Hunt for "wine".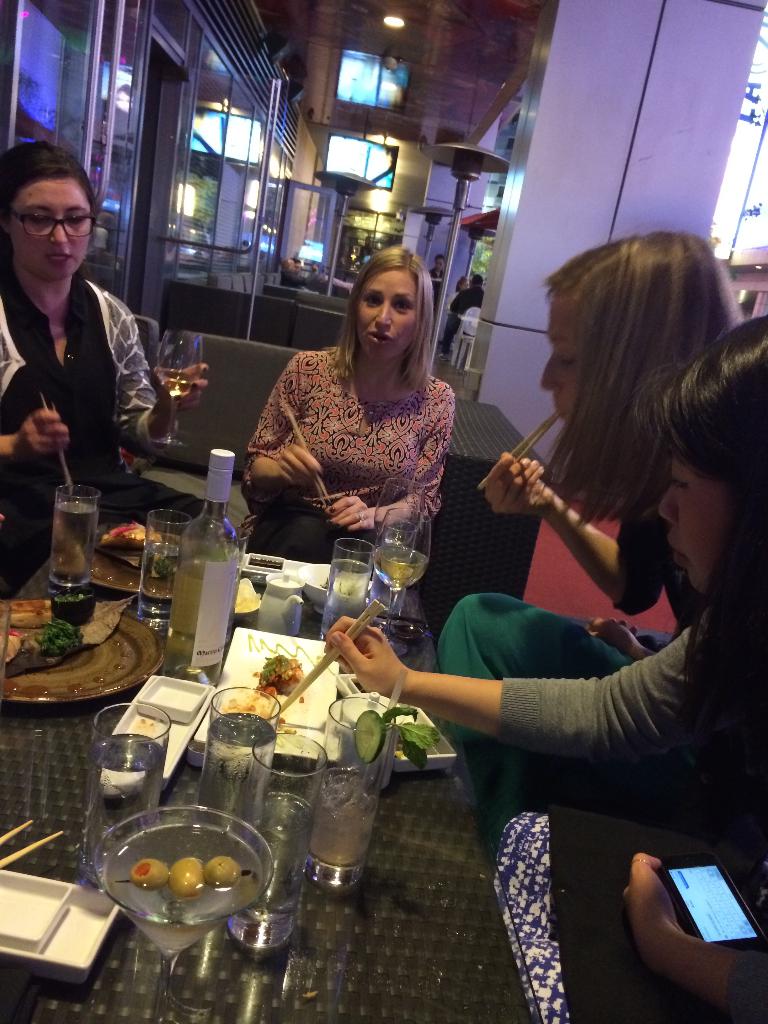
Hunted down at crop(76, 733, 161, 888).
